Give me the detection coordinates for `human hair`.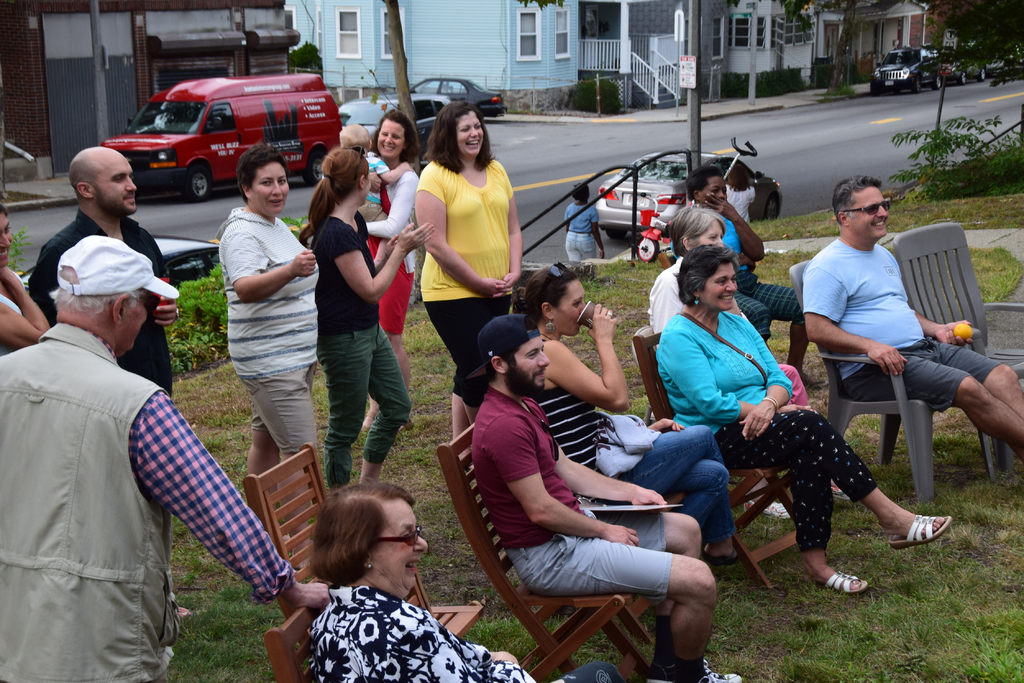
<region>298, 144, 375, 249</region>.
